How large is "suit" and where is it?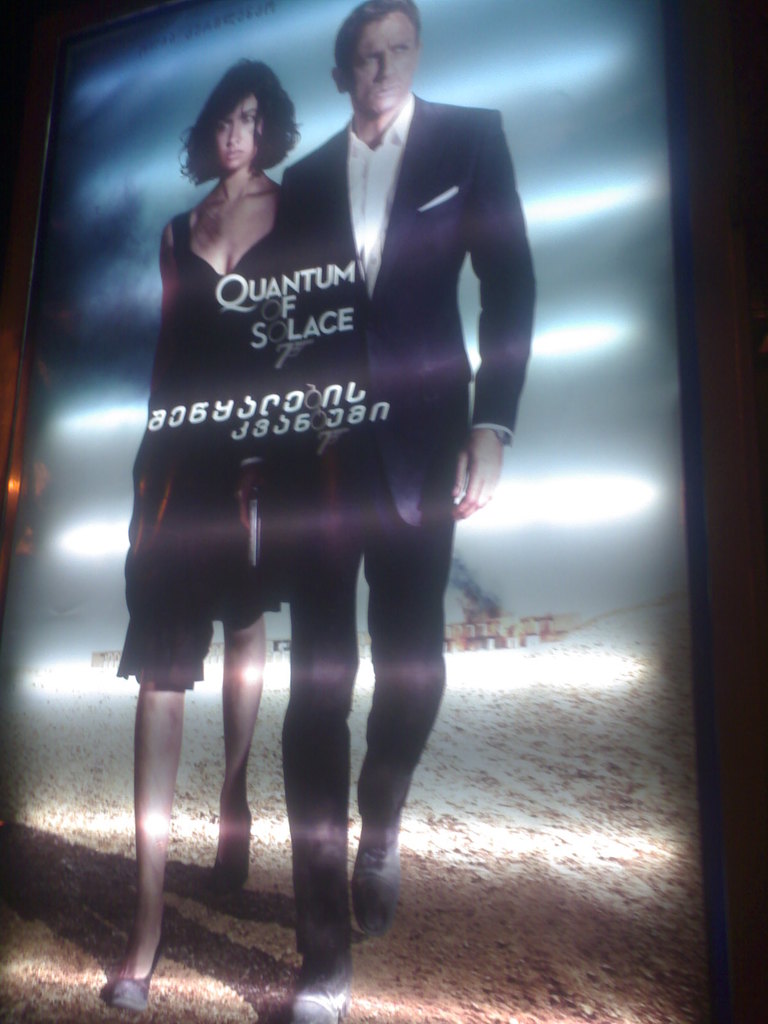
Bounding box: BBox(282, 96, 533, 946).
